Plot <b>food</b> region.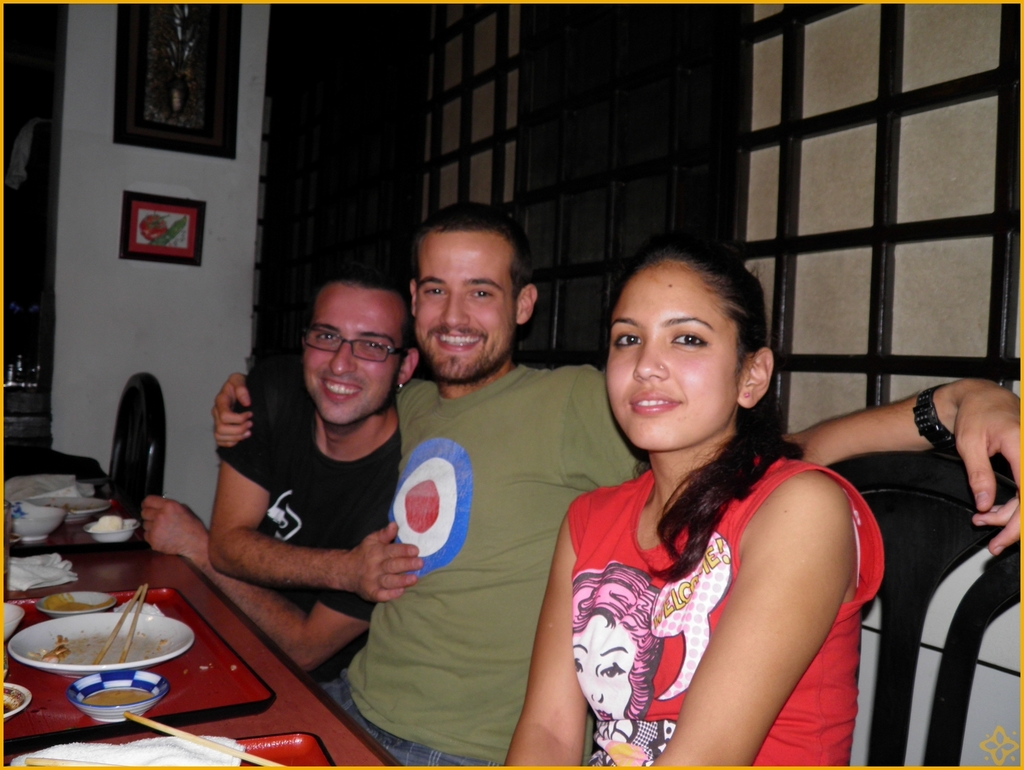
Plotted at 83:687:150:710.
